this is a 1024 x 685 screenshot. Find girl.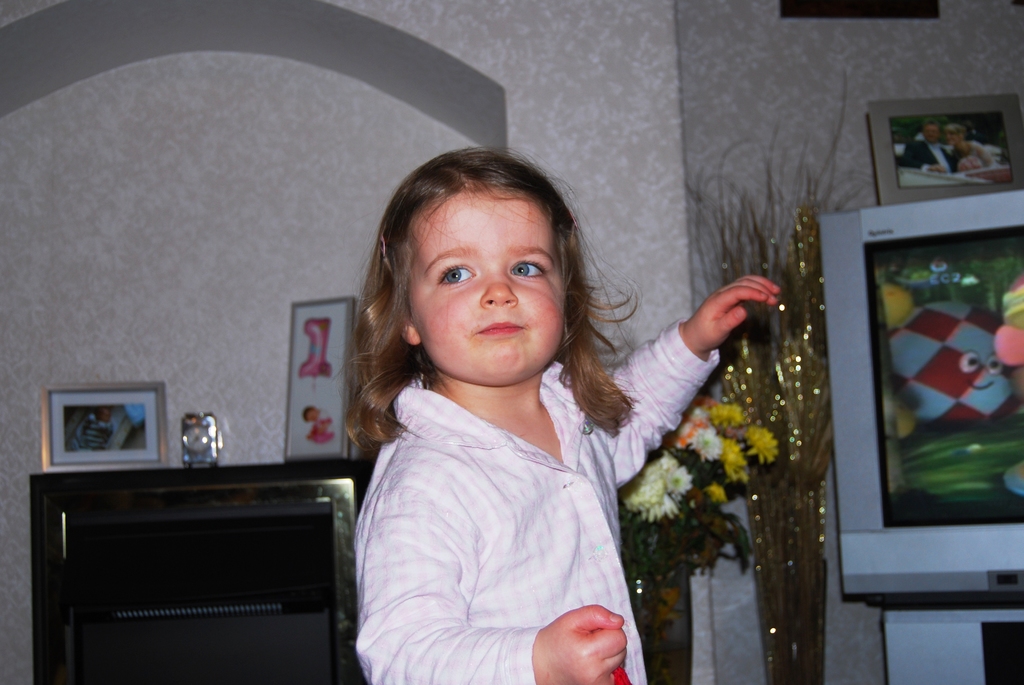
Bounding box: crop(340, 138, 781, 684).
